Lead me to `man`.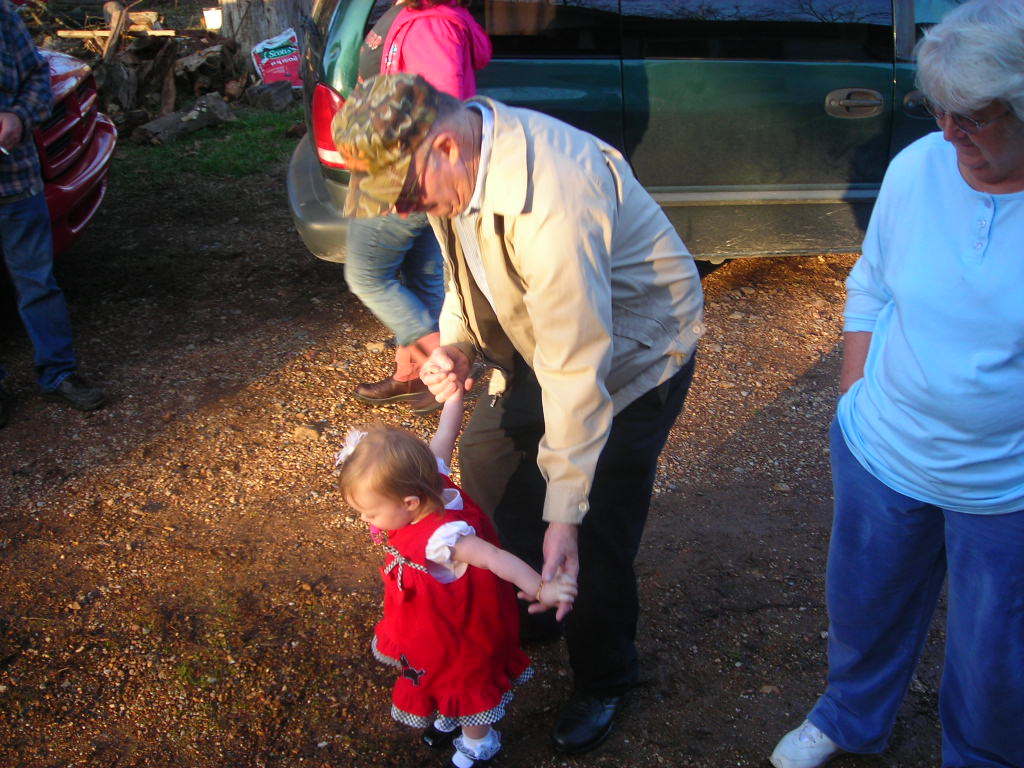
Lead to {"left": 323, "top": 65, "right": 722, "bottom": 758}.
